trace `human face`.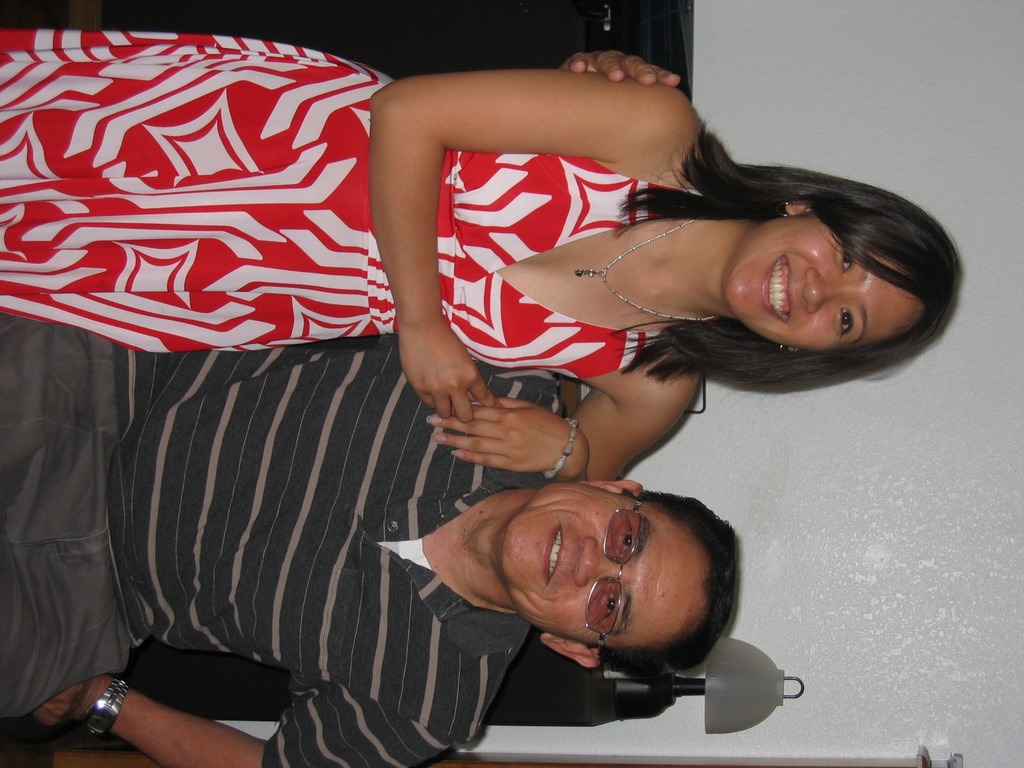
Traced to bbox=[502, 488, 703, 636].
